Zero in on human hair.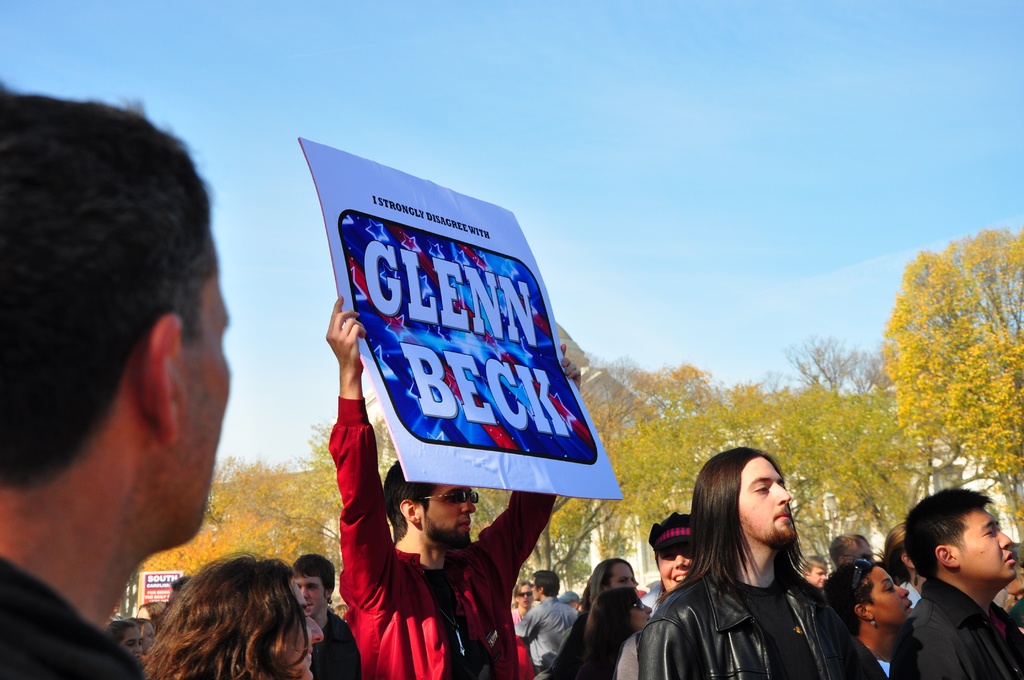
Zeroed in: [134,563,328,679].
